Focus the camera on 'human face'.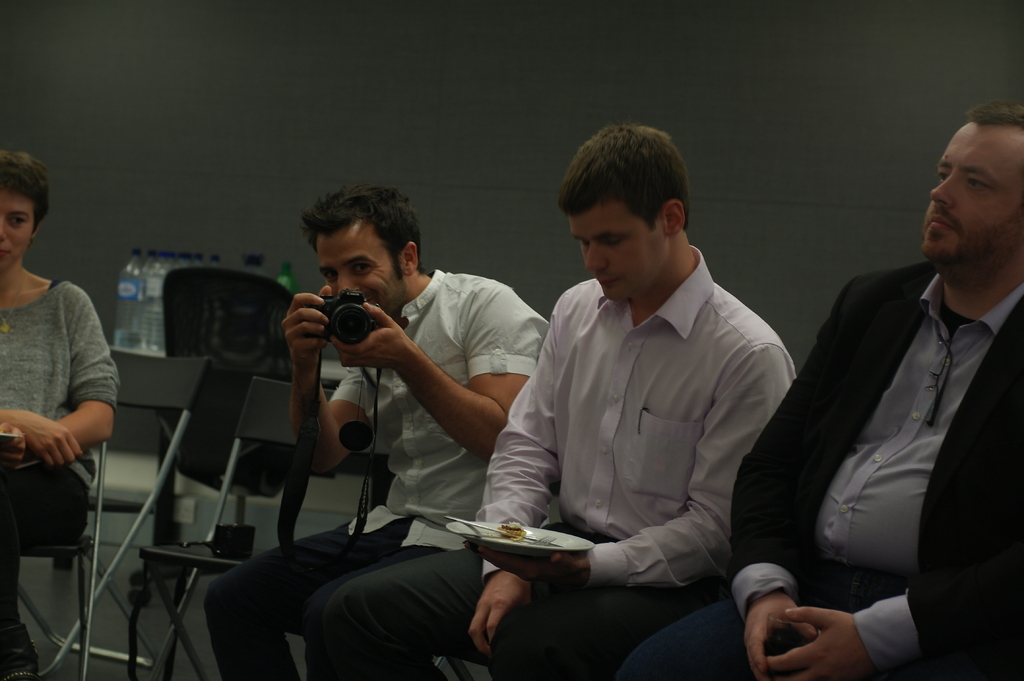
Focus region: pyautogui.locateOnScreen(0, 188, 38, 269).
